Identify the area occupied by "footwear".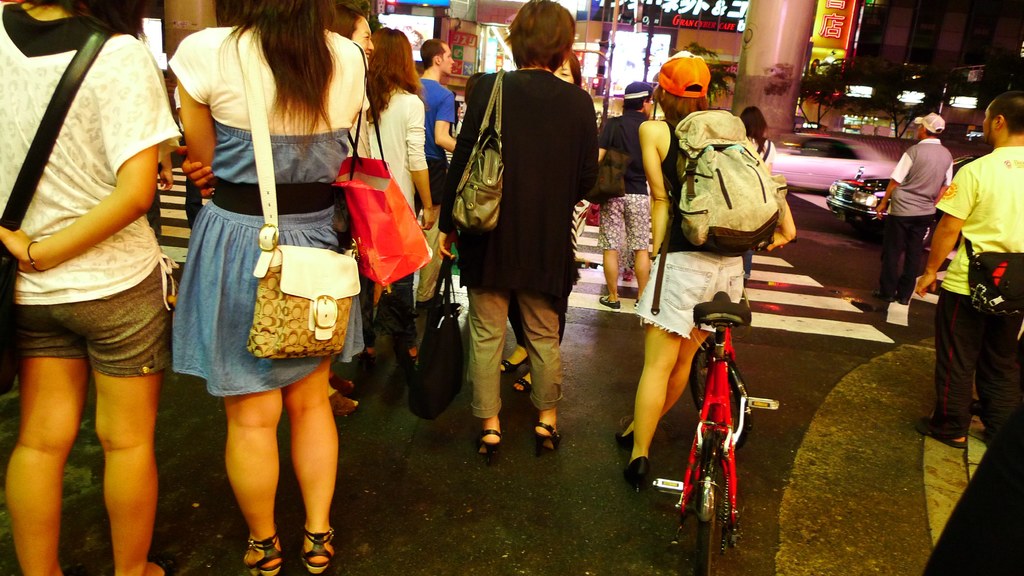
Area: [533,415,563,463].
